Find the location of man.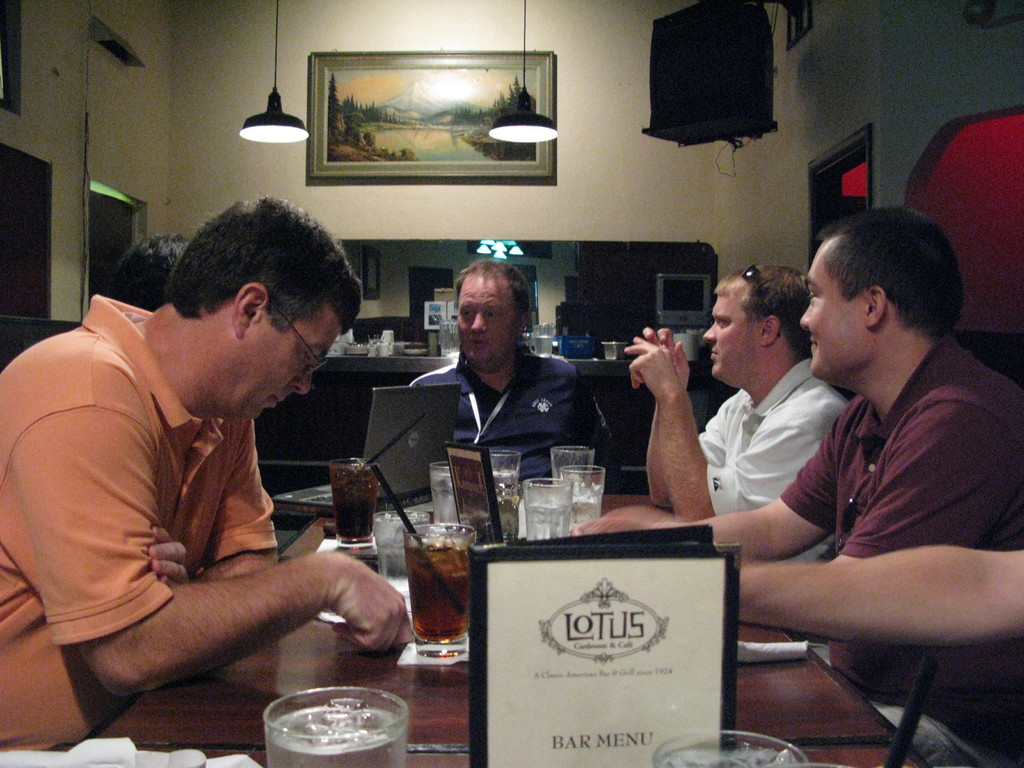
Location: 54:189:365:767.
